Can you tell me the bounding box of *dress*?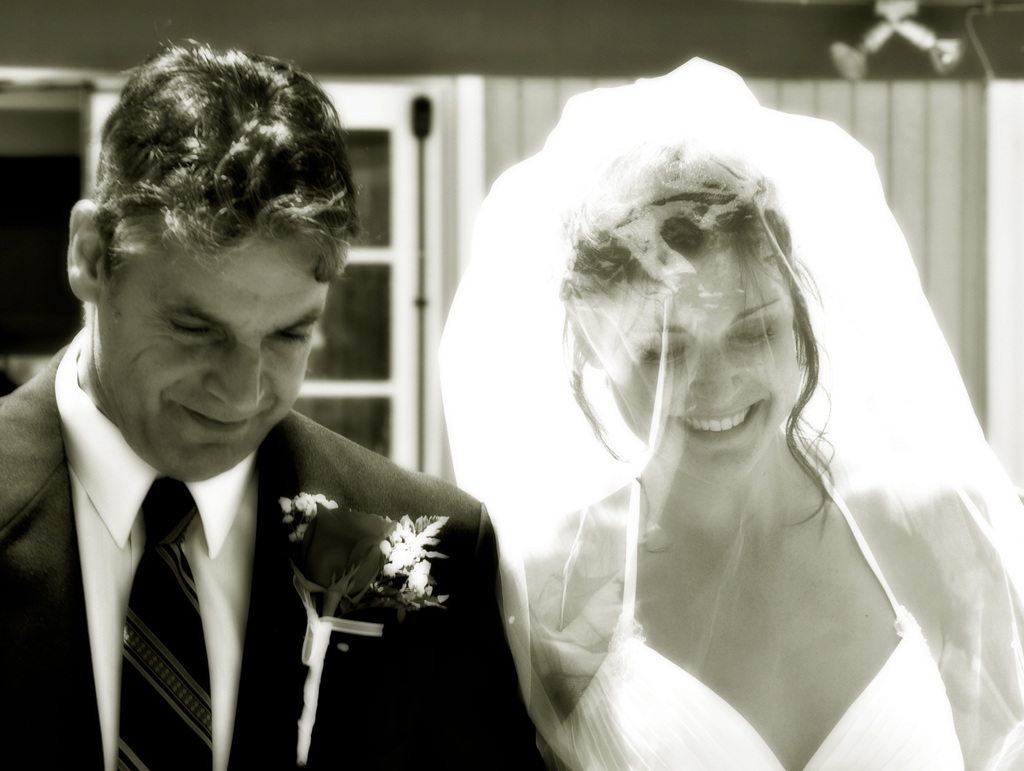
crop(545, 467, 966, 770).
